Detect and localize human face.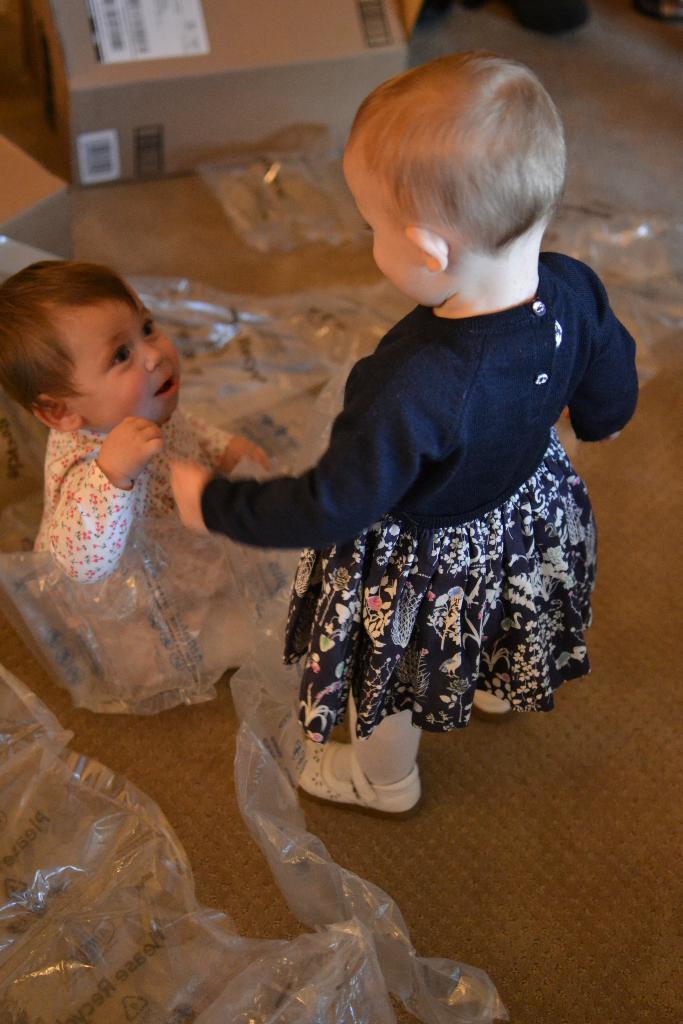
Localized at [x1=341, y1=157, x2=423, y2=305].
